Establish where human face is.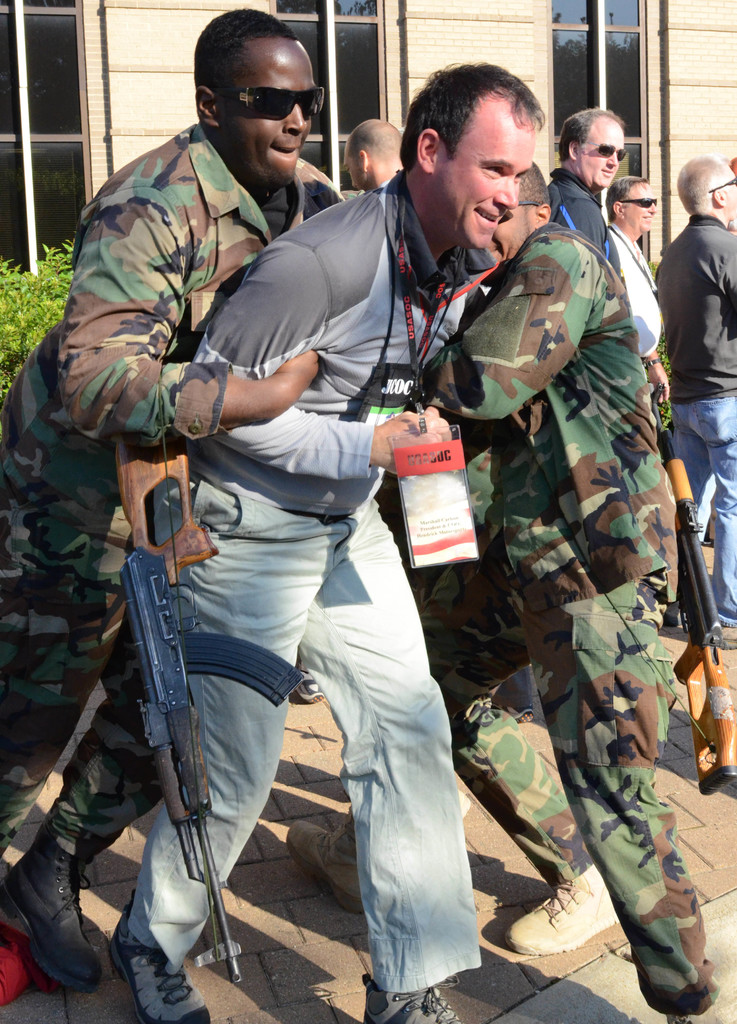
Established at [726,169,736,214].
